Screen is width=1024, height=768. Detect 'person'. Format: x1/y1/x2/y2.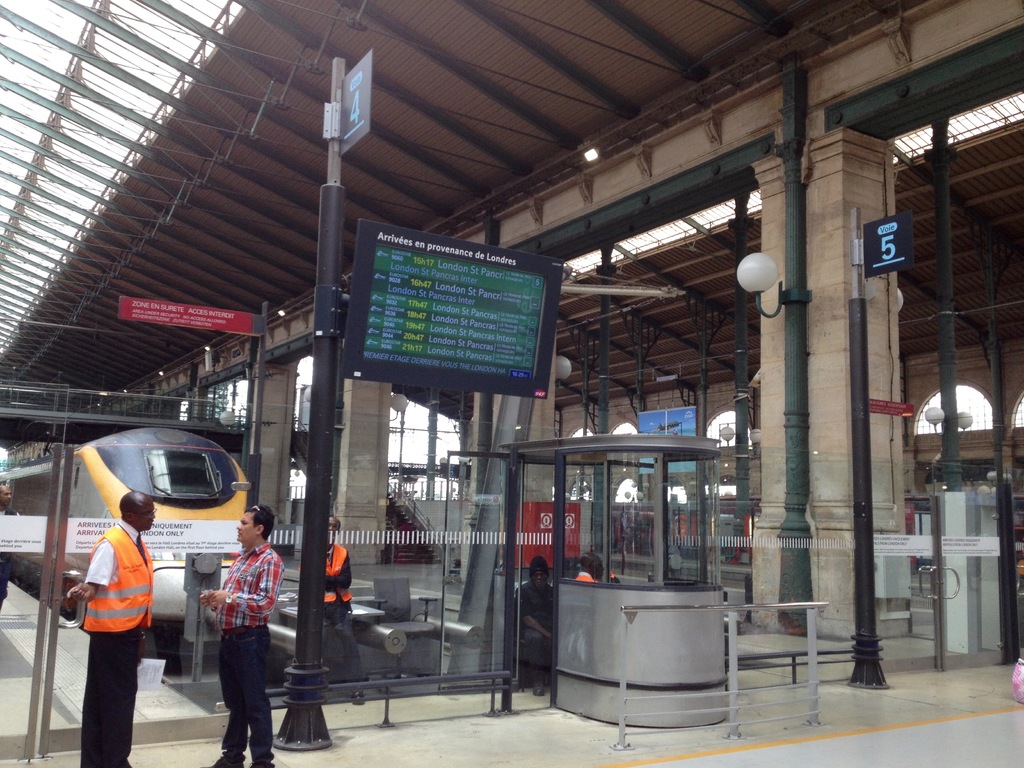
195/513/273/751.
